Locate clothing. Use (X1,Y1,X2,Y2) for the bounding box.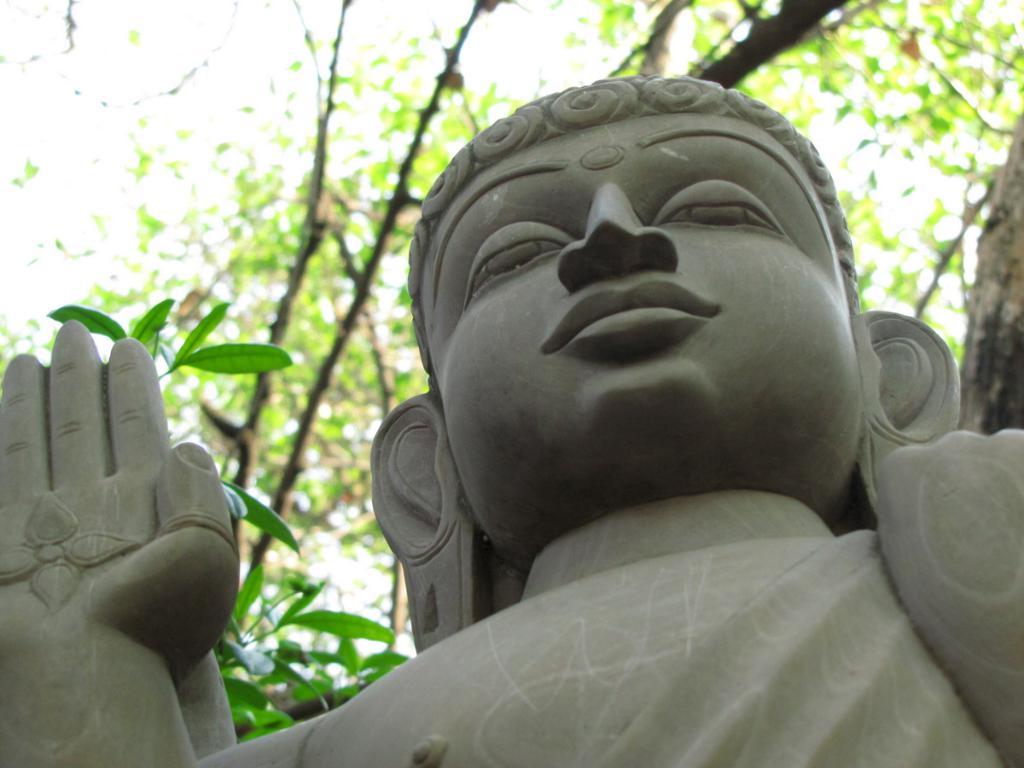
(582,445,1023,767).
